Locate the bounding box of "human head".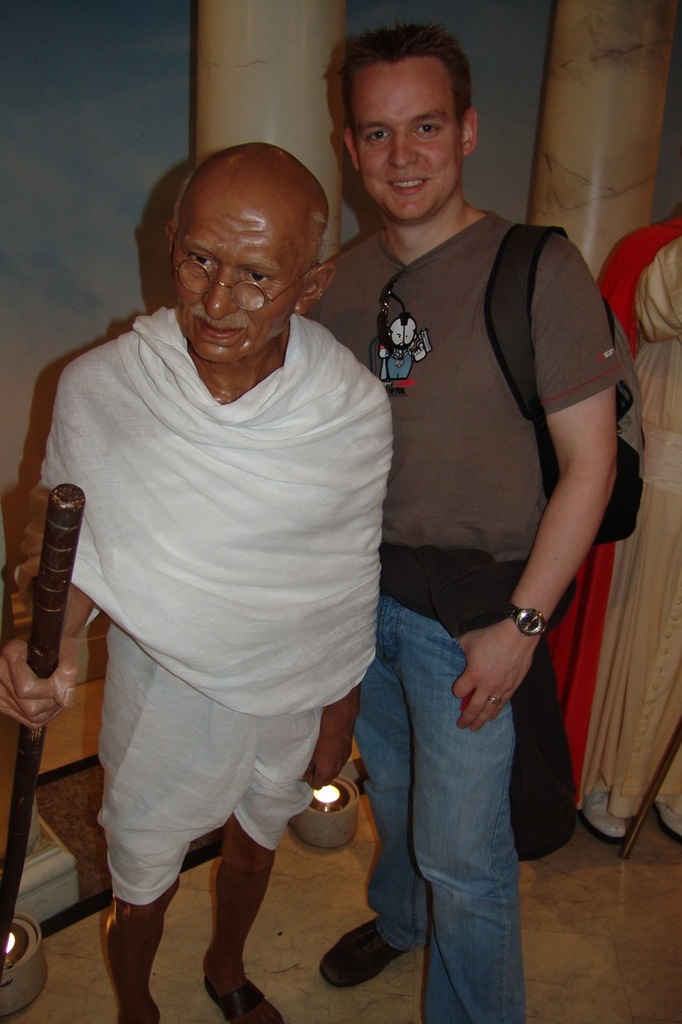
Bounding box: {"x1": 328, "y1": 22, "x2": 516, "y2": 228}.
